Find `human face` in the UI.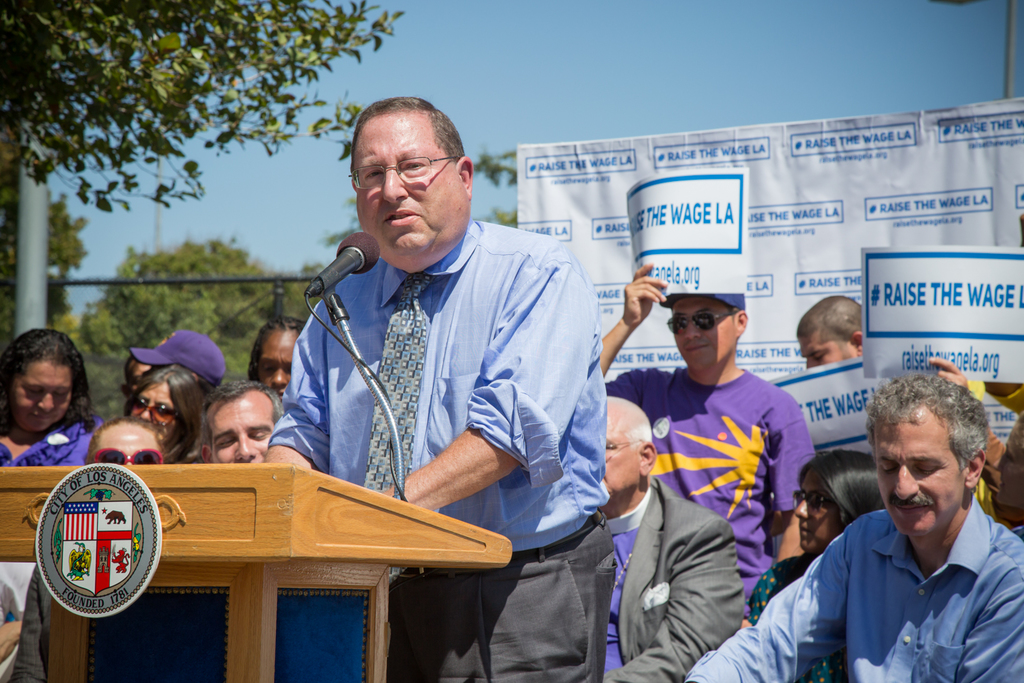
UI element at 604,415,640,494.
